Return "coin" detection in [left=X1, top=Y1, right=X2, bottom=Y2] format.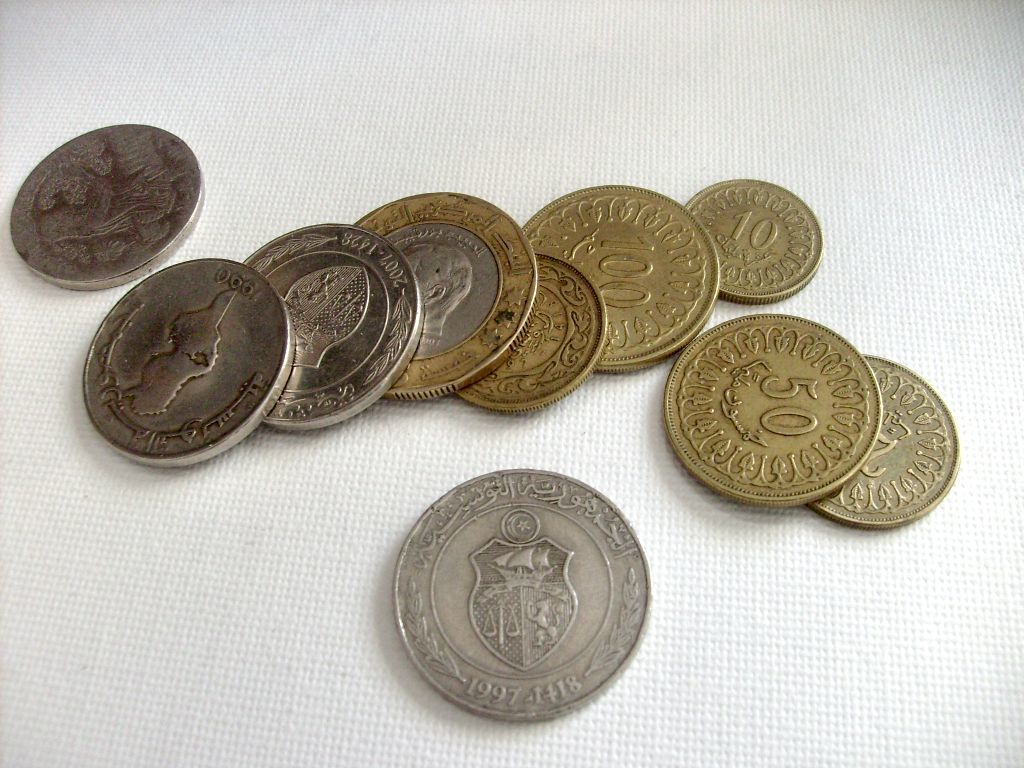
[left=391, top=466, right=651, bottom=730].
